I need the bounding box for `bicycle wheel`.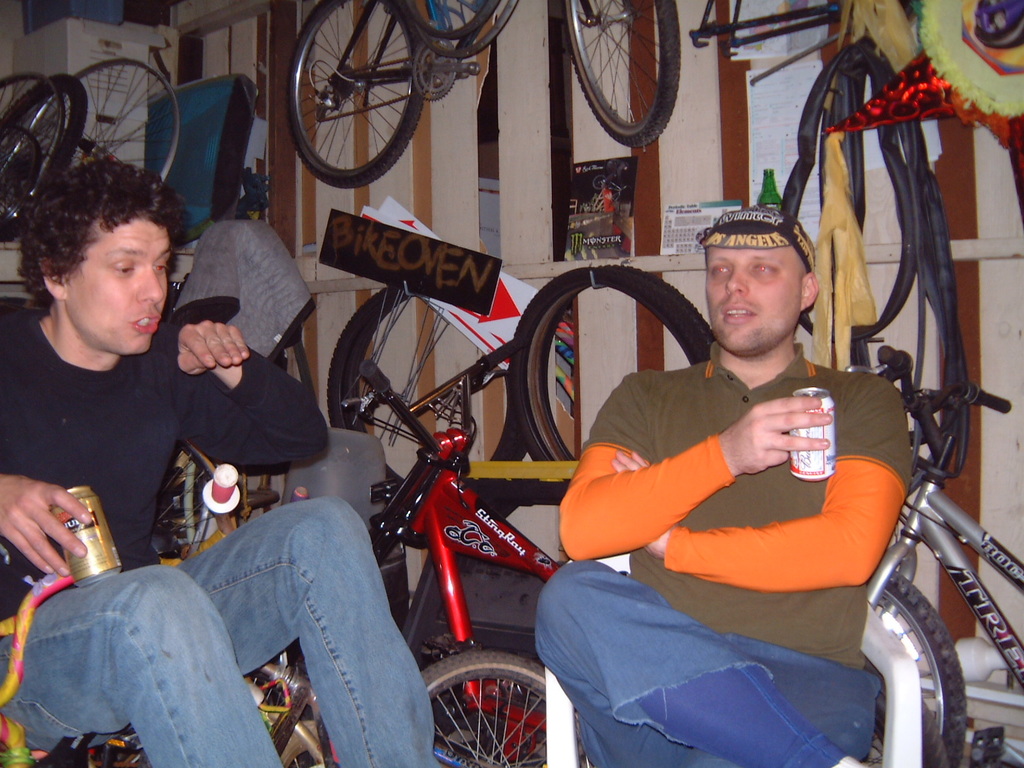
Here it is: l=554, t=0, r=682, b=138.
